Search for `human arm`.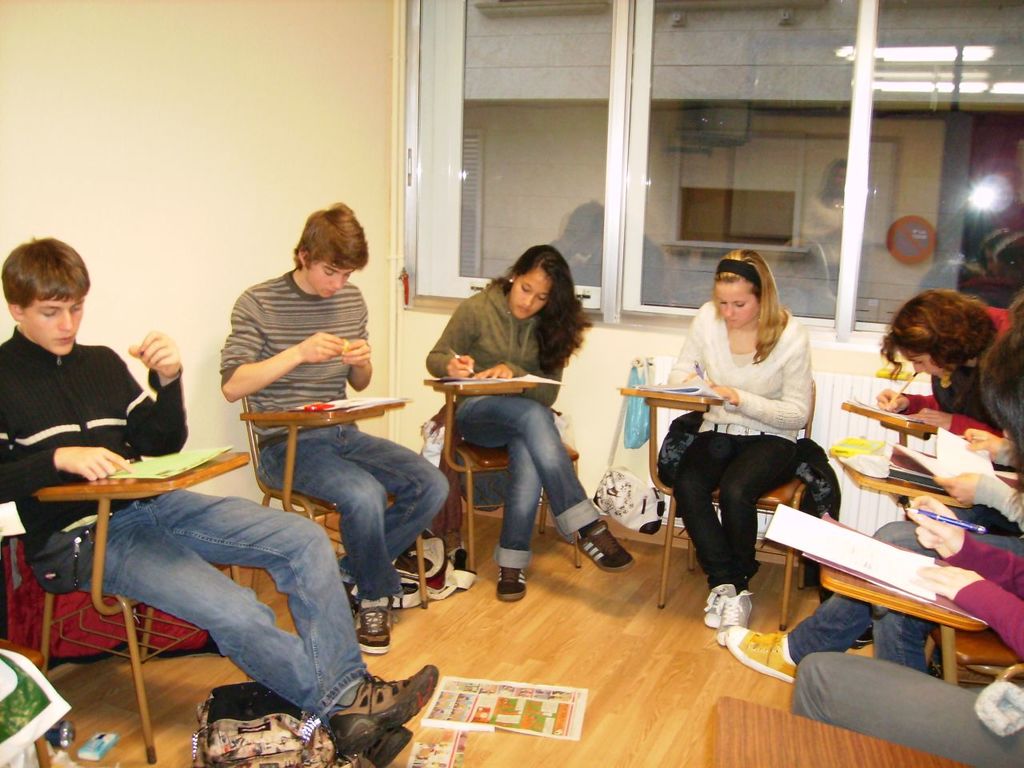
Found at <bbox>873, 386, 949, 418</bbox>.
